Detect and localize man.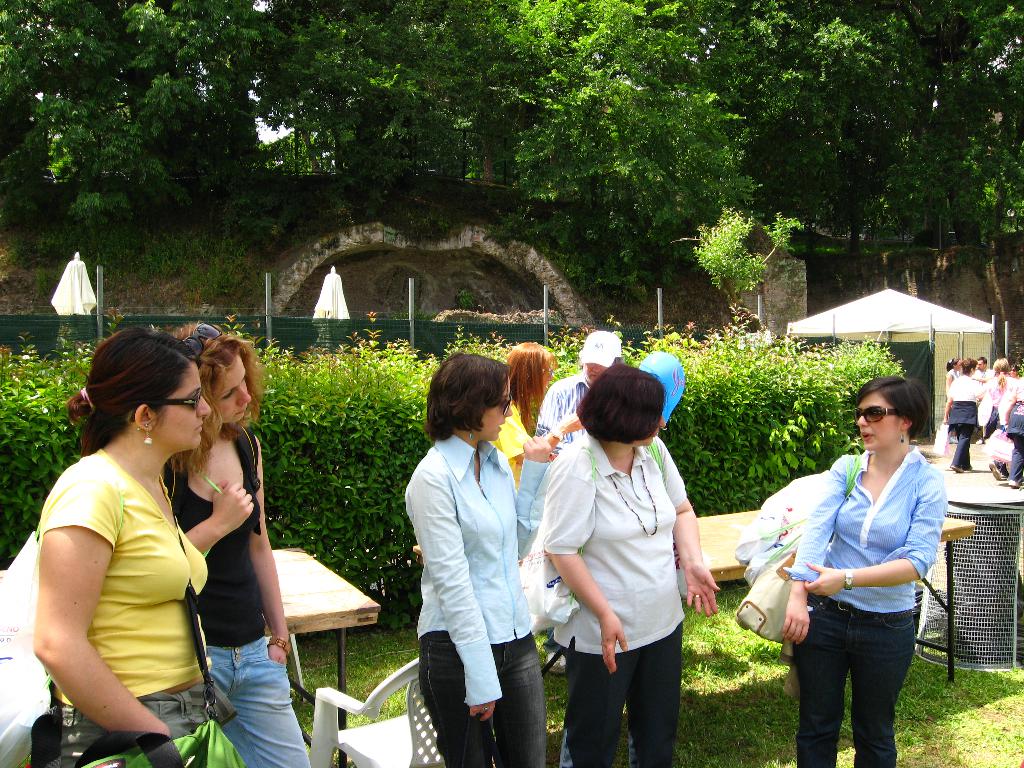
Localized at 976/349/986/422.
